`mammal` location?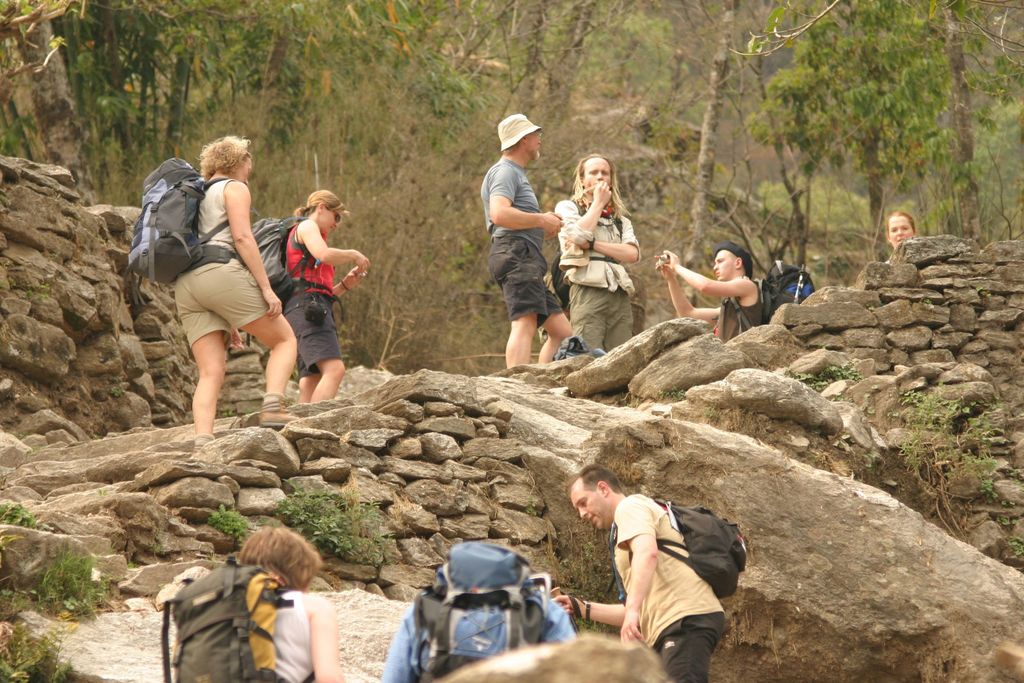
653/238/767/350
